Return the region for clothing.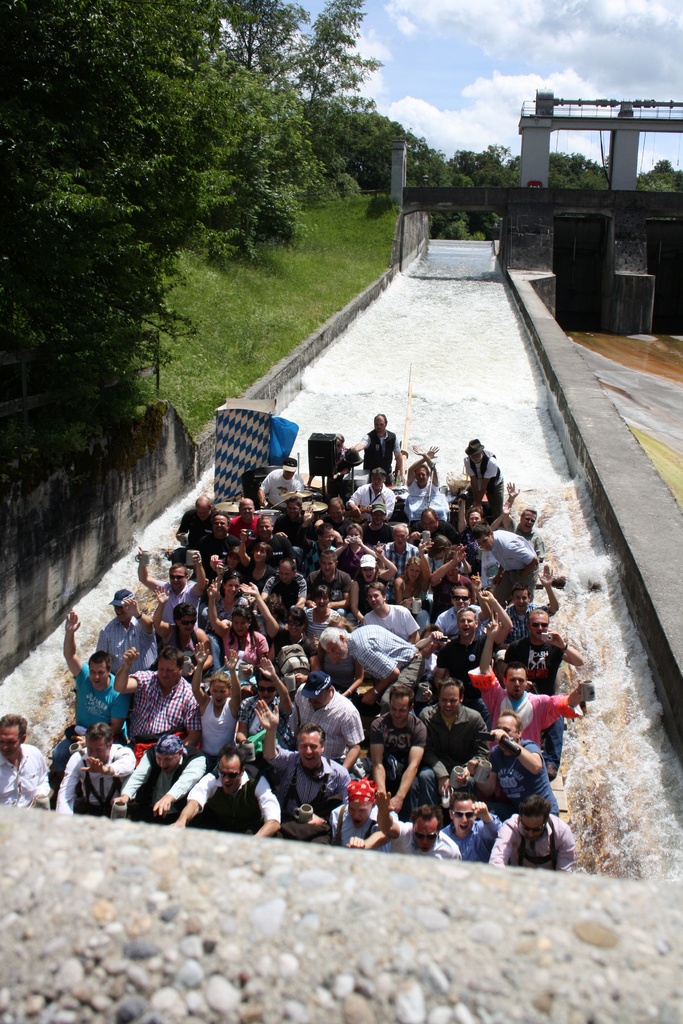
x1=303, y1=570, x2=356, y2=615.
